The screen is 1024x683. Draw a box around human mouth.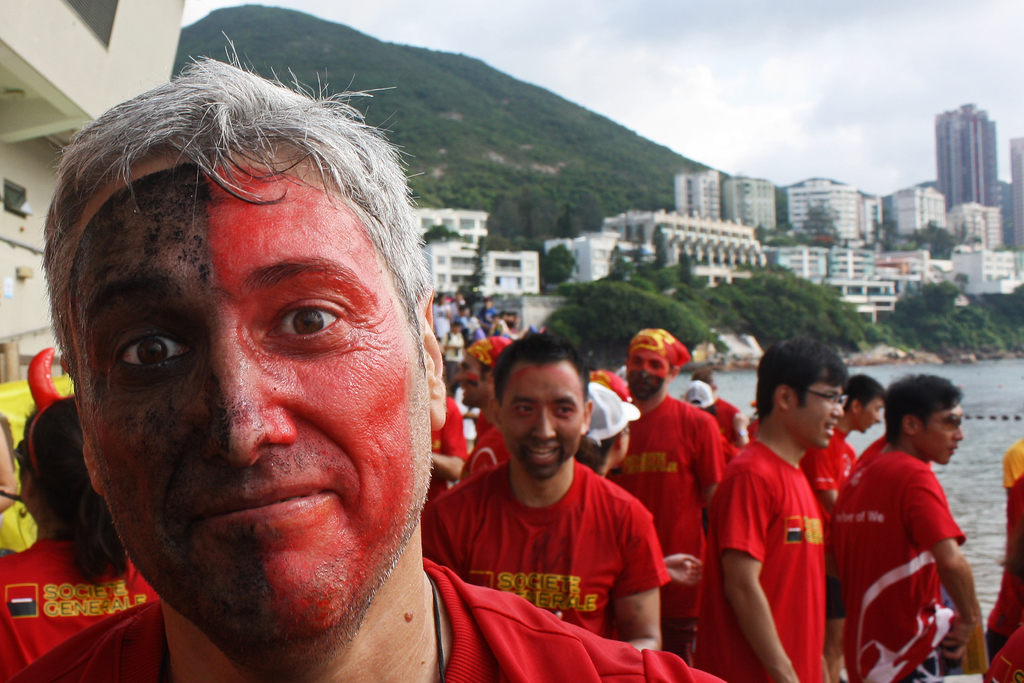
locate(948, 445, 959, 454).
